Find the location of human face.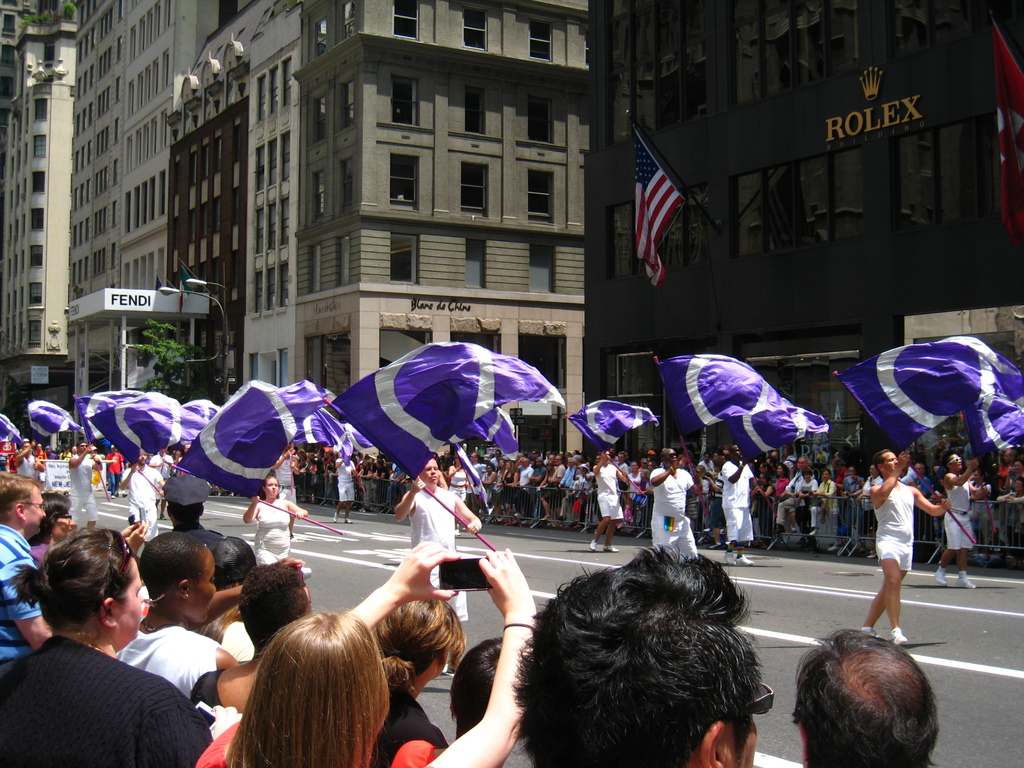
Location: [left=417, top=454, right=440, bottom=488].
